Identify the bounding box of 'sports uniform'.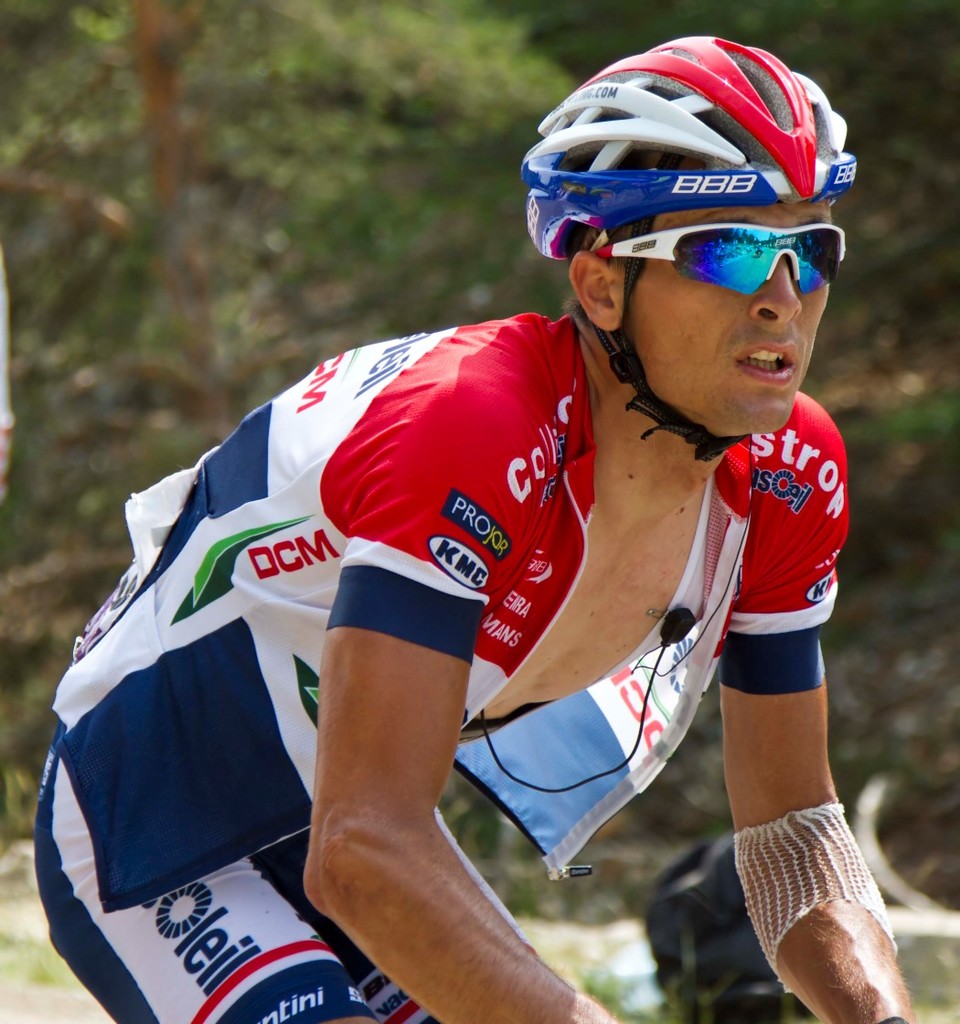
crop(46, 91, 892, 1023).
